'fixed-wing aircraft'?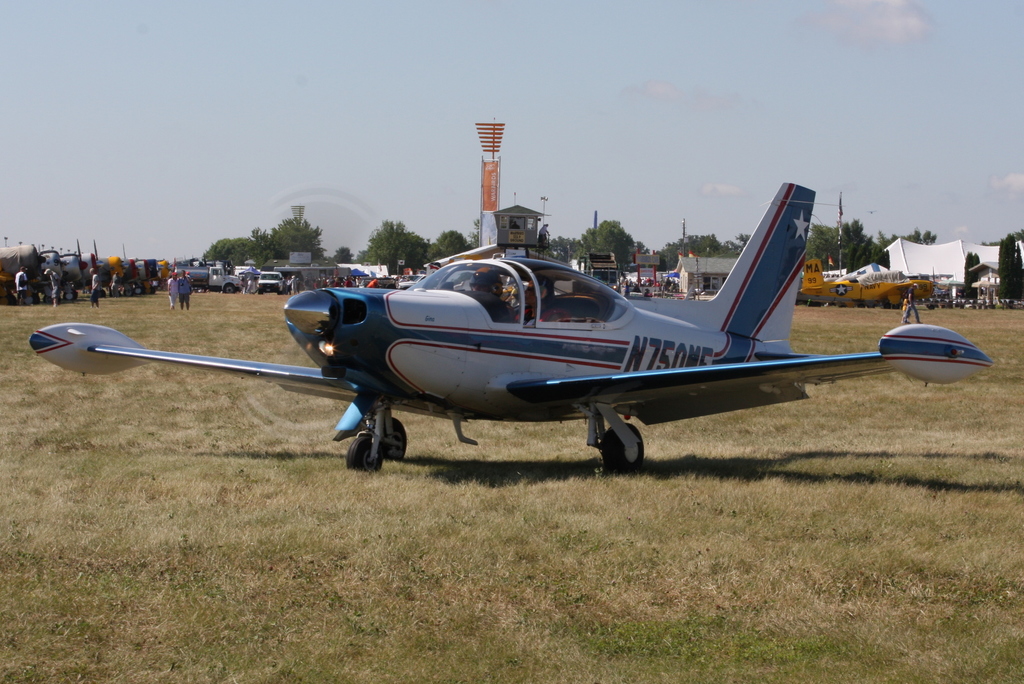
[22,175,998,473]
